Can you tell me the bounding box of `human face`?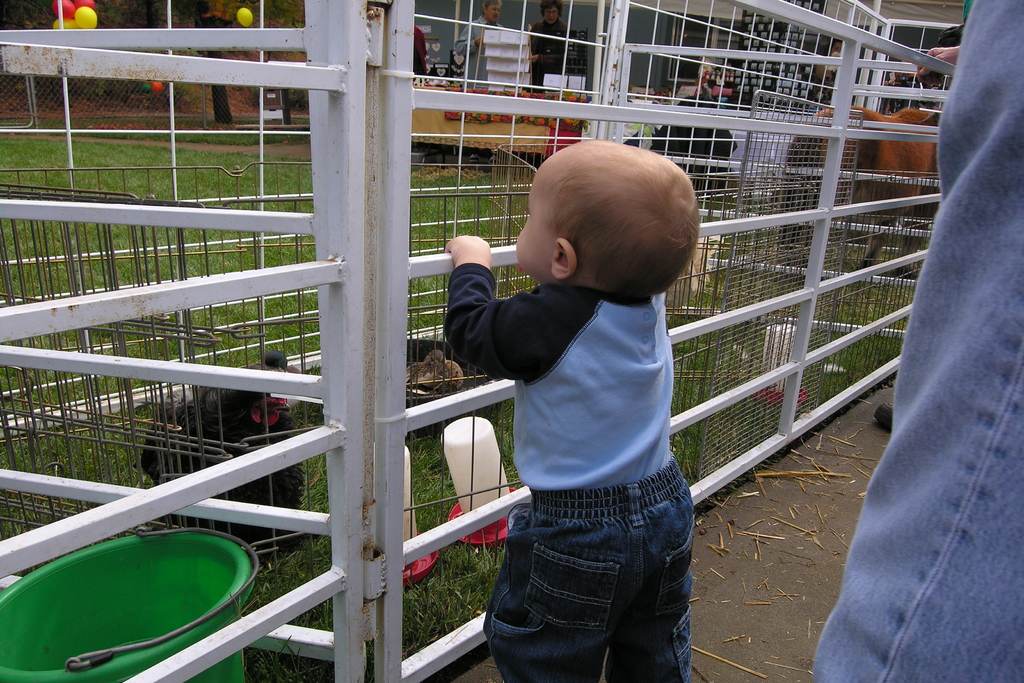
516/154/559/274.
